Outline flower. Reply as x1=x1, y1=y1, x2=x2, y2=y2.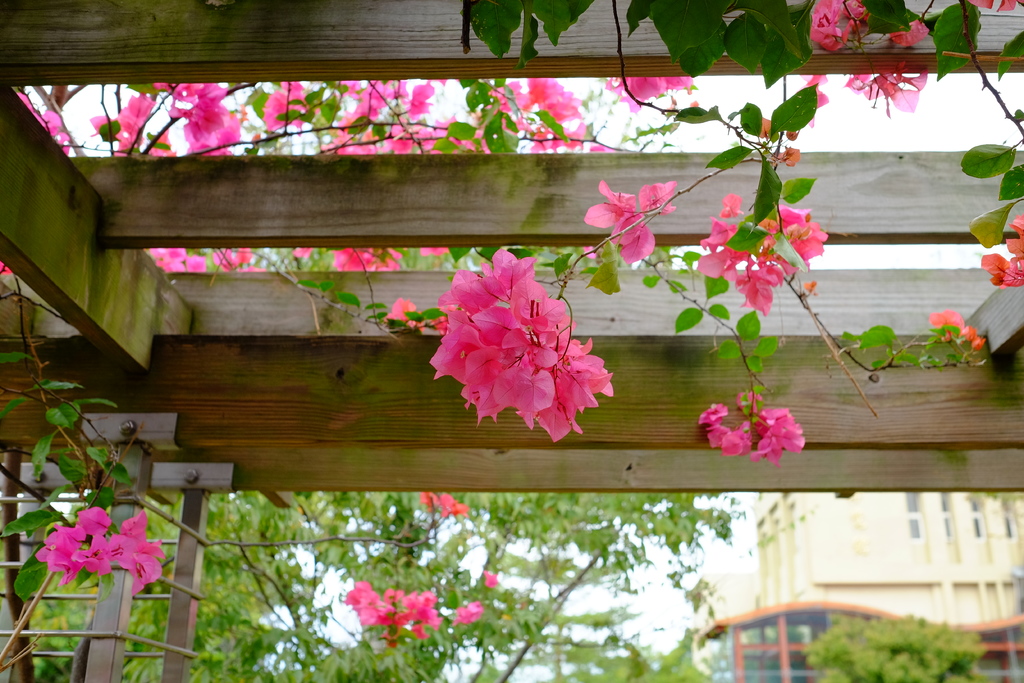
x1=431, y1=248, x2=613, y2=433.
